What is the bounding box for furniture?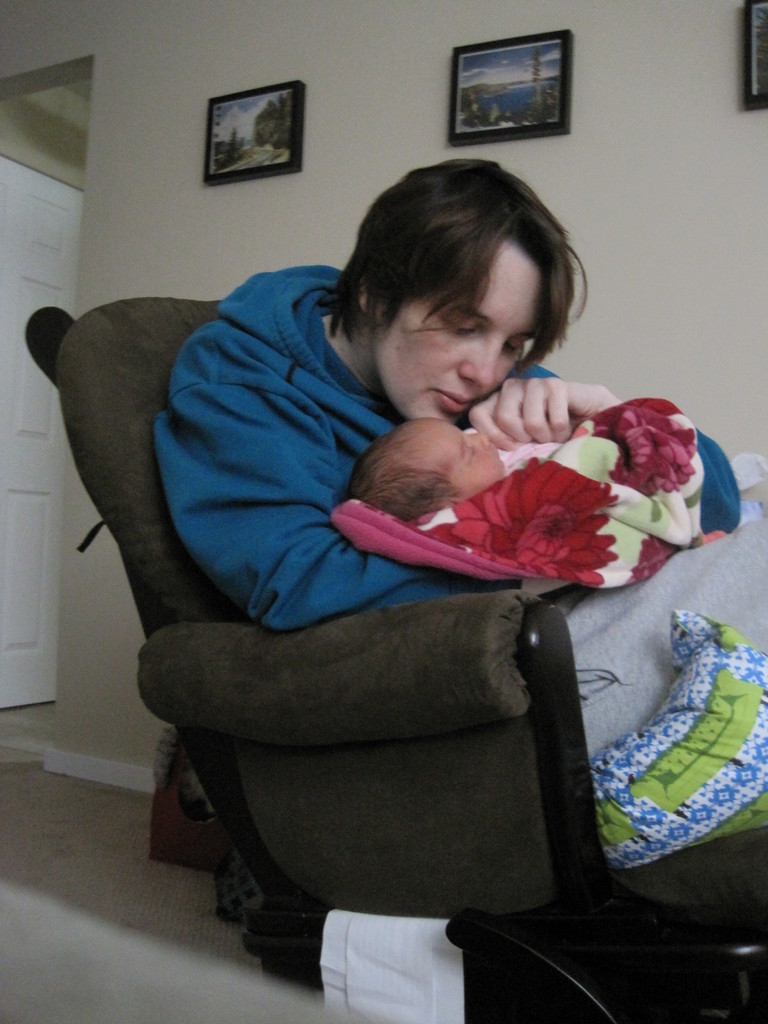
(x1=26, y1=297, x2=767, y2=1023).
